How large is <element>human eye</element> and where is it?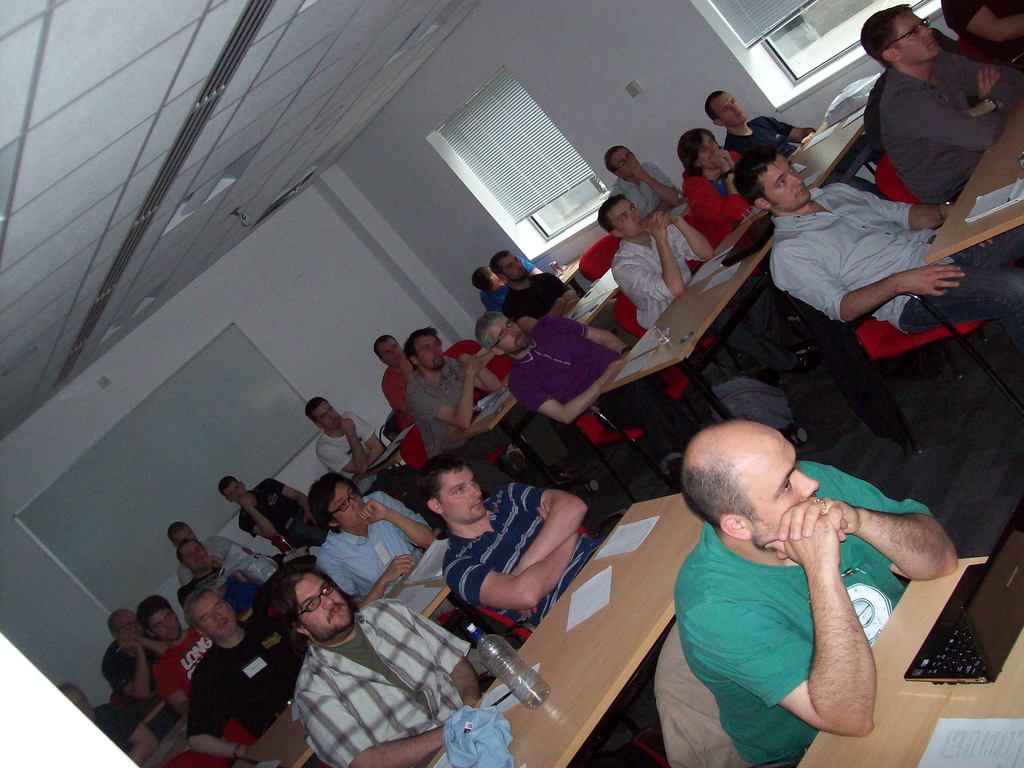
Bounding box: left=194, top=547, right=201, bottom=554.
